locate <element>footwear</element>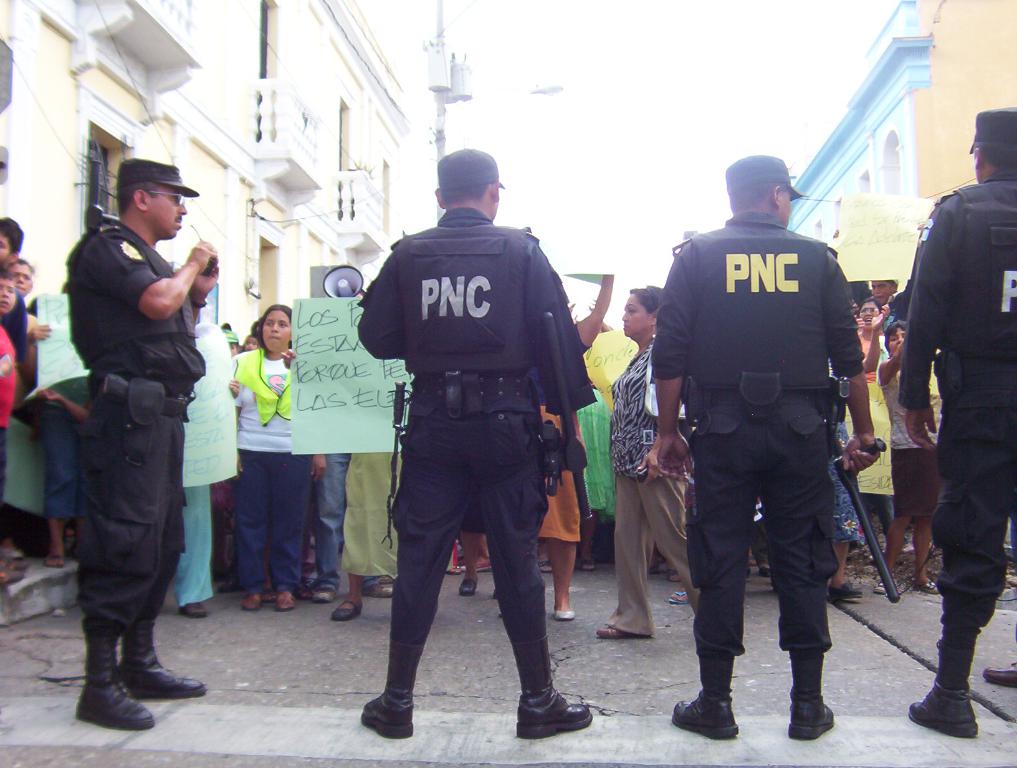
(572,559,596,575)
